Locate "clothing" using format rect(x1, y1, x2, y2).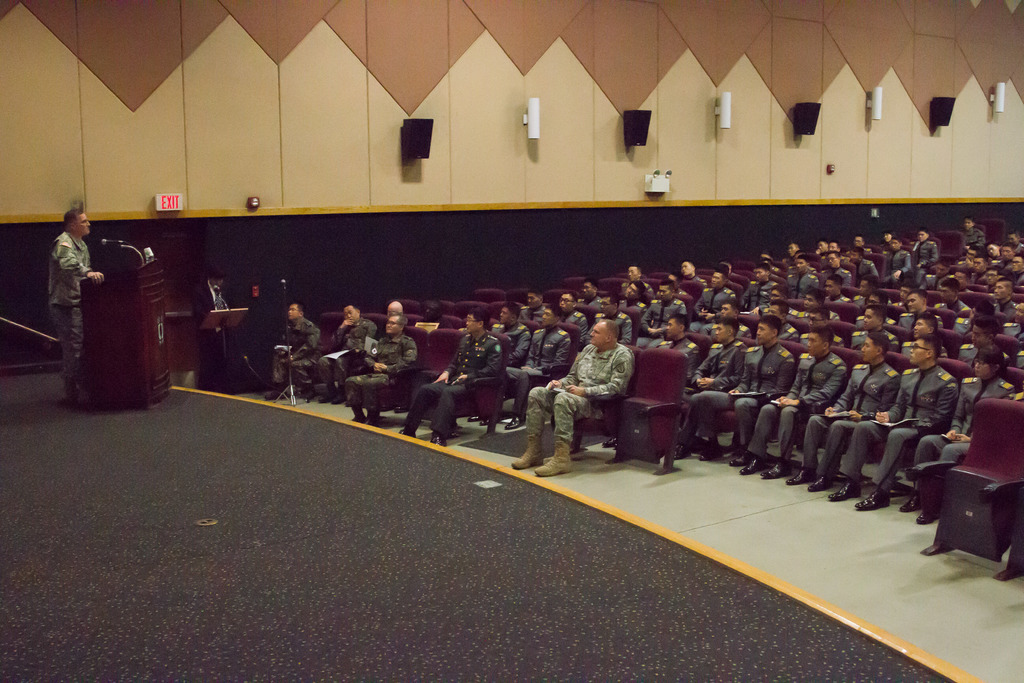
rect(847, 334, 897, 347).
